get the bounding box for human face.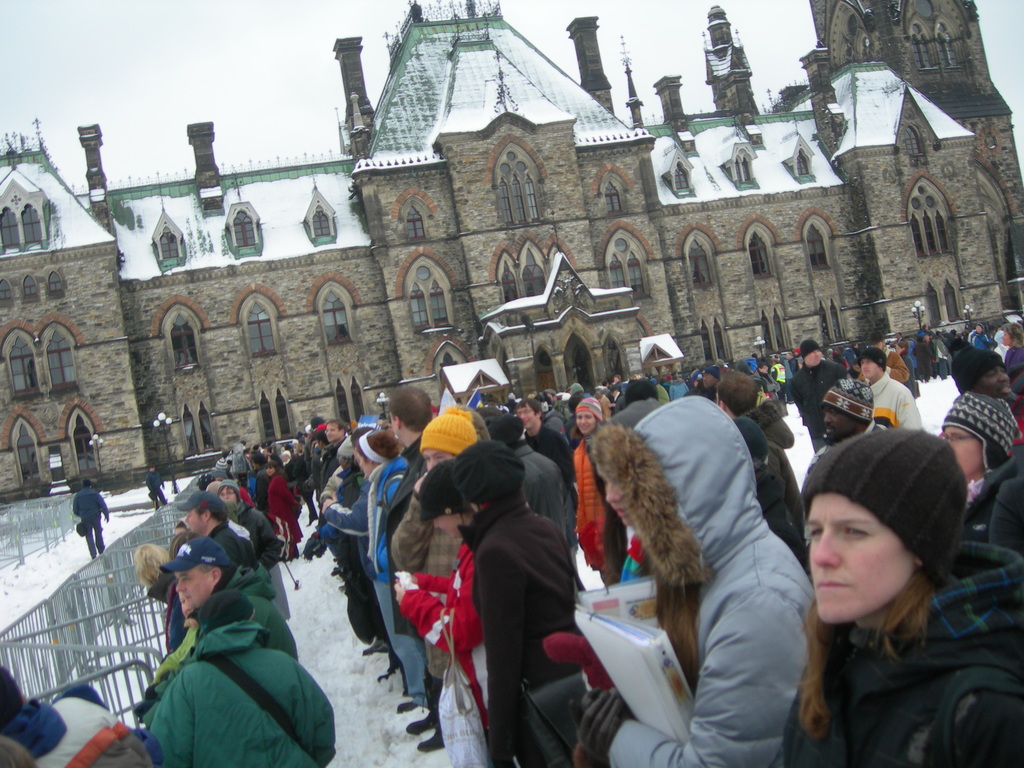
(left=573, top=408, right=595, bottom=437).
